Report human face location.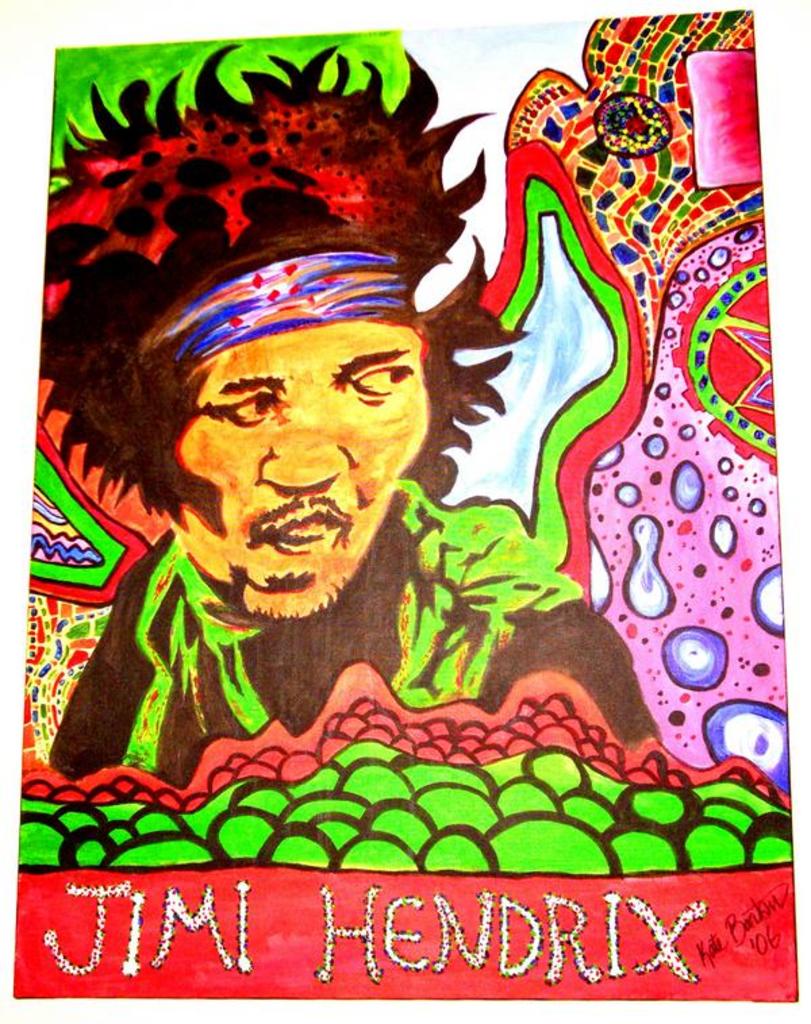
Report: bbox(178, 328, 430, 619).
